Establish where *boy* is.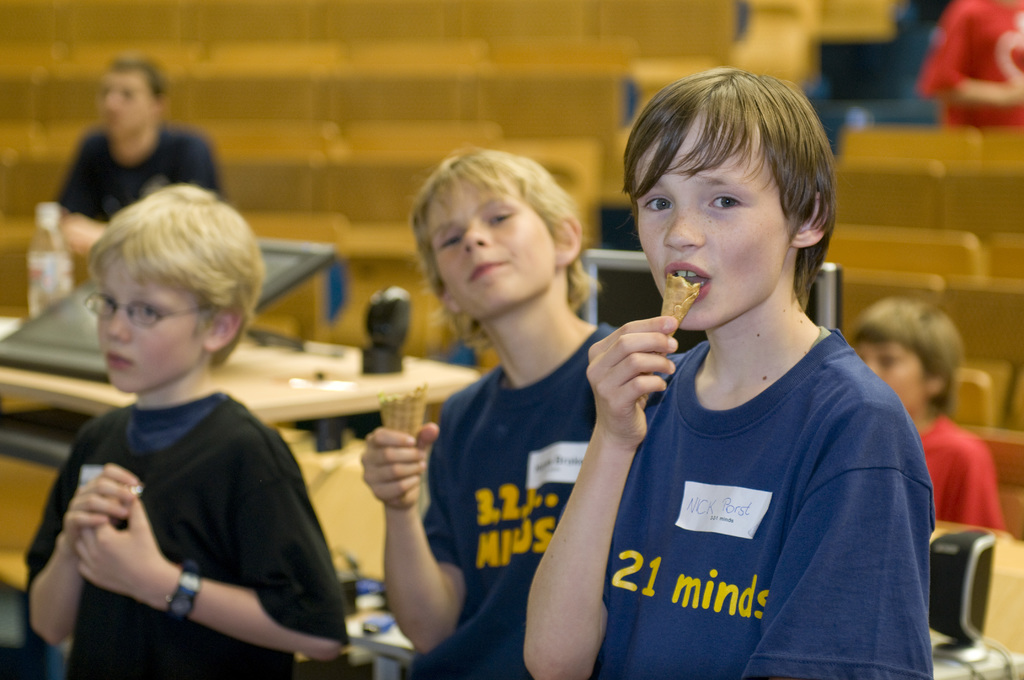
Established at 360:149:619:679.
